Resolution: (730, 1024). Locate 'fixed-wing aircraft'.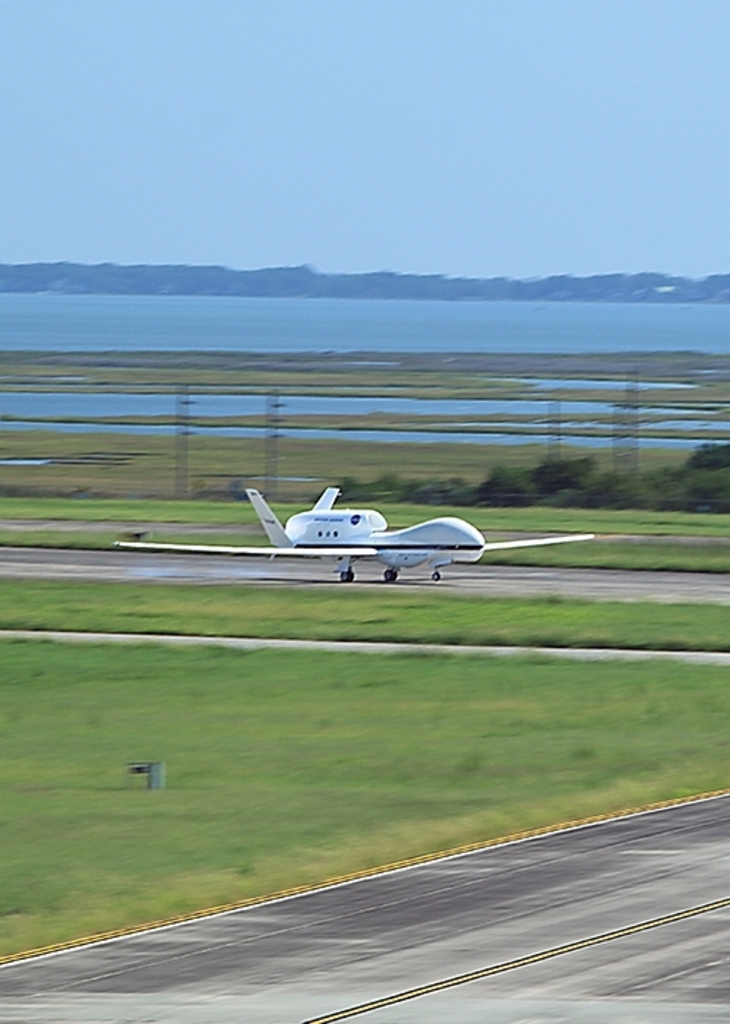
[116,484,597,584].
